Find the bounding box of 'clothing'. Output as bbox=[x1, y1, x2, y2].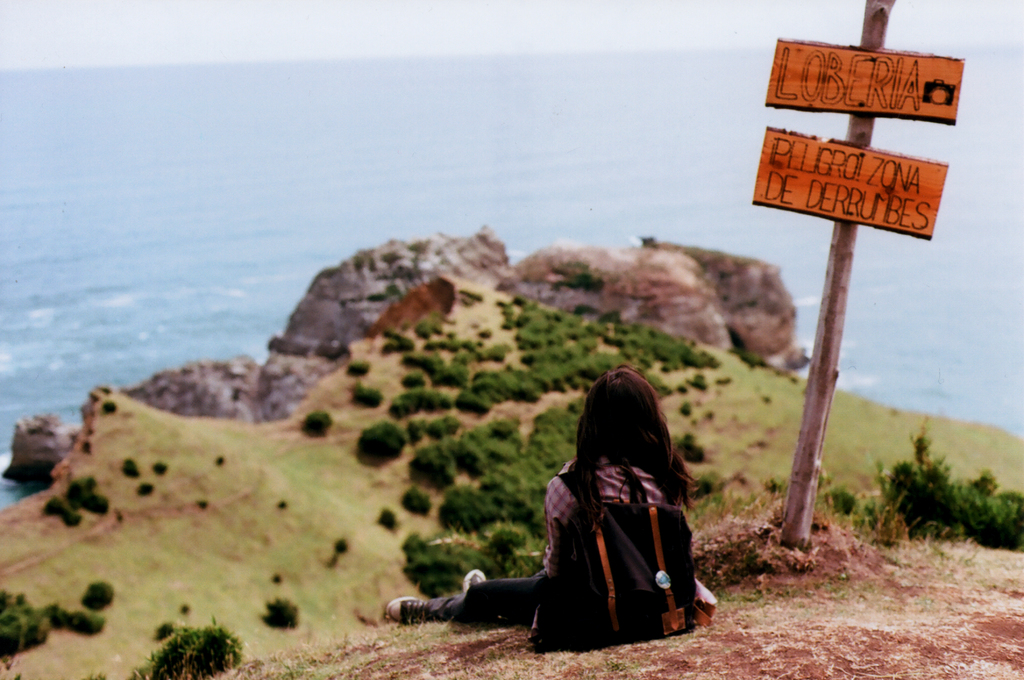
bbox=[436, 459, 724, 648].
